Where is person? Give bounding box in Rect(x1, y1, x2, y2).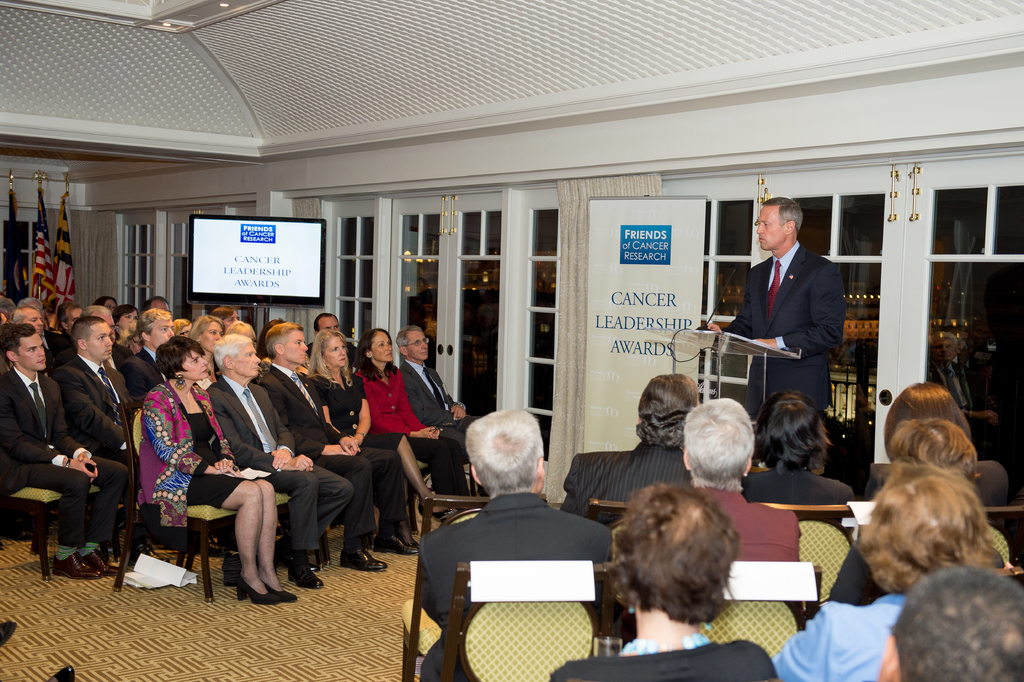
Rect(61, 303, 85, 355).
